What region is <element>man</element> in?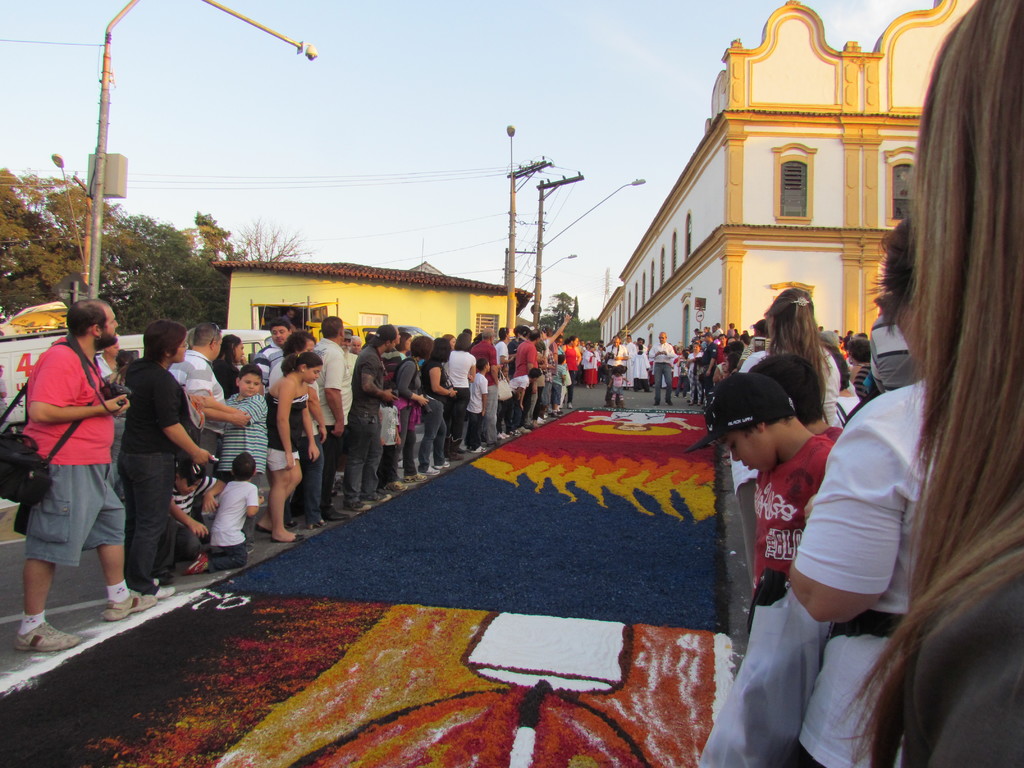
bbox(468, 331, 501, 447).
